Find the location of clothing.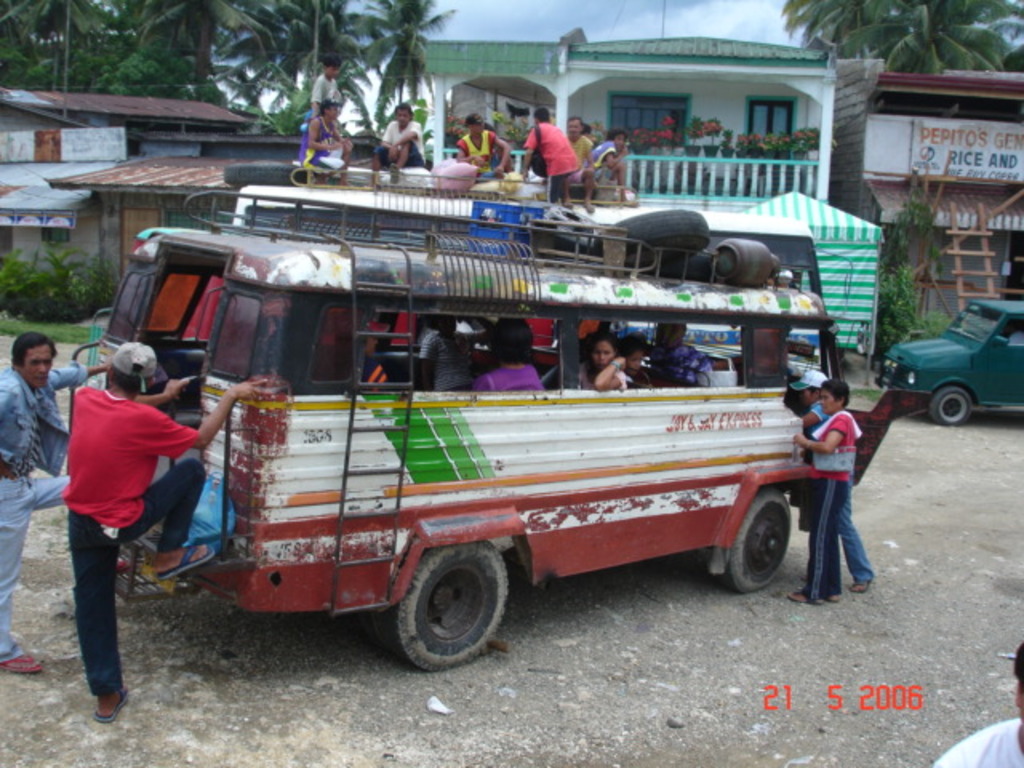
Location: rect(926, 726, 1022, 766).
